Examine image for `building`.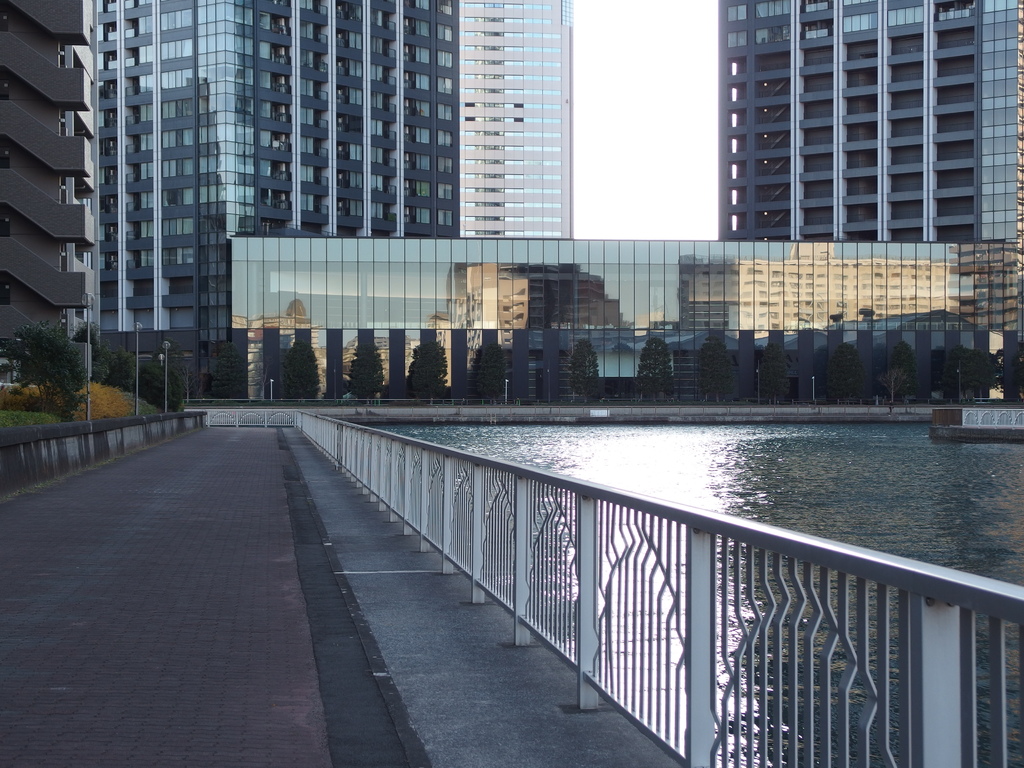
Examination result: x1=454, y1=0, x2=573, y2=238.
